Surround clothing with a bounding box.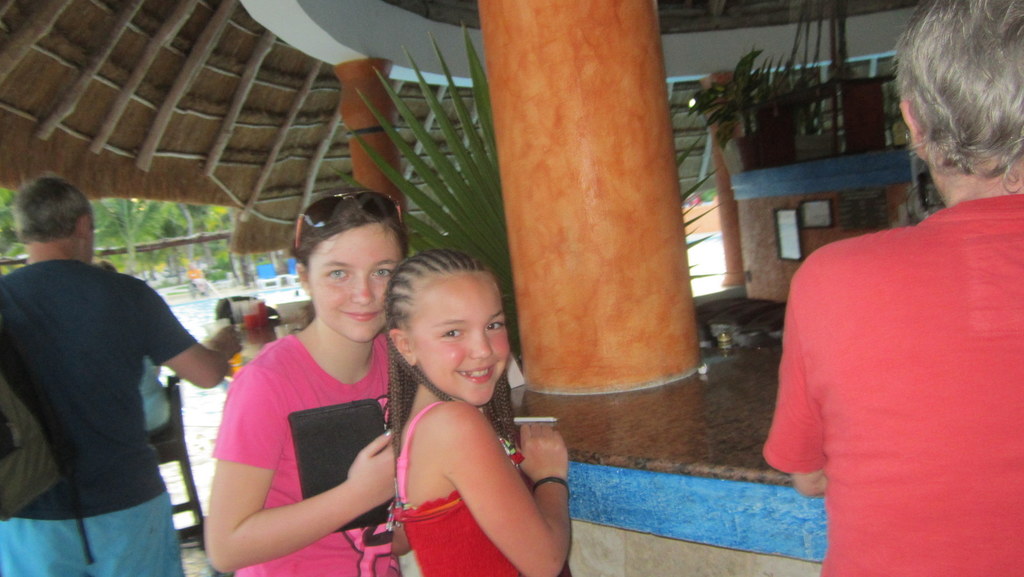
x1=0 y1=260 x2=203 y2=574.
